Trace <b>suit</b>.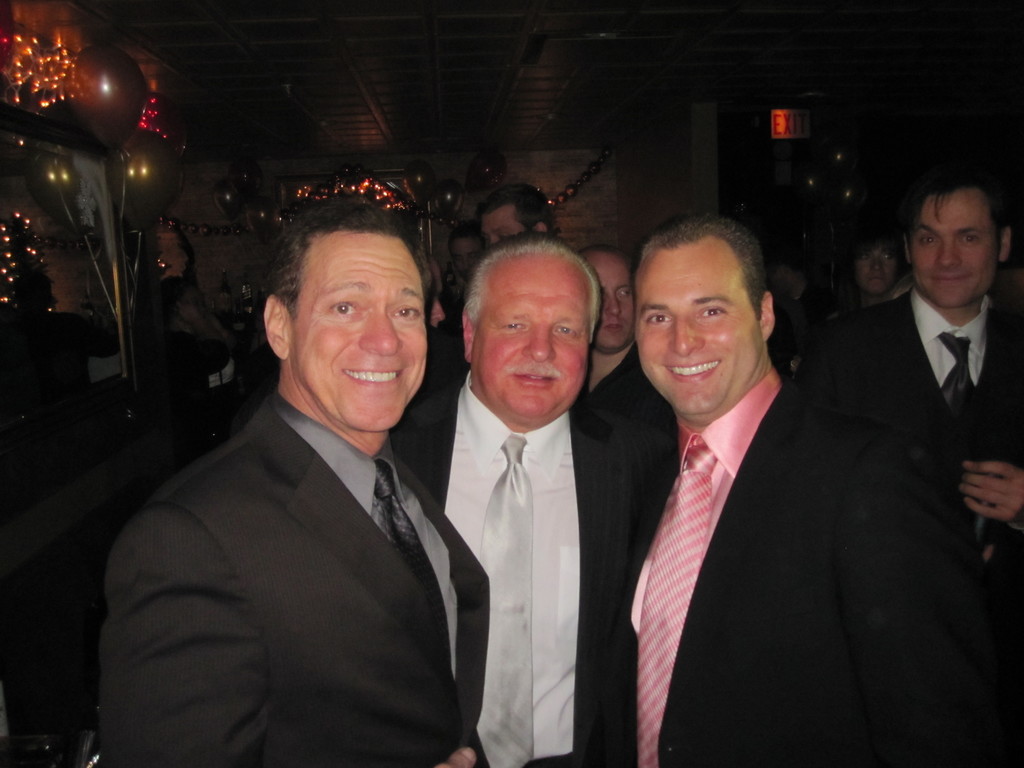
Traced to BBox(600, 249, 896, 751).
